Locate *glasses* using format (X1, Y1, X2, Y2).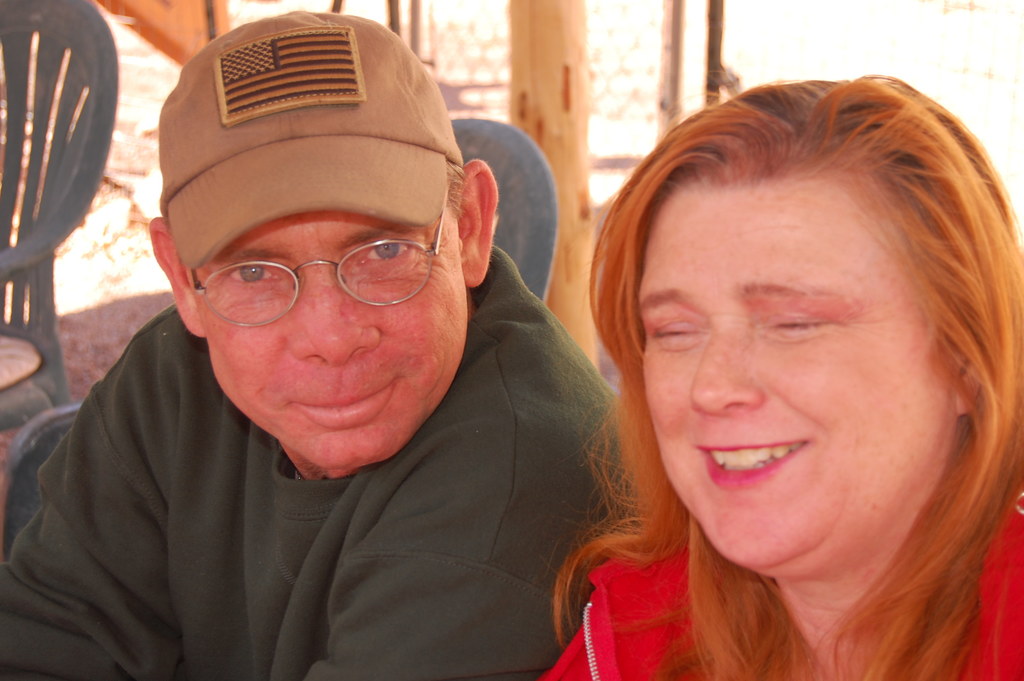
(179, 190, 453, 318).
